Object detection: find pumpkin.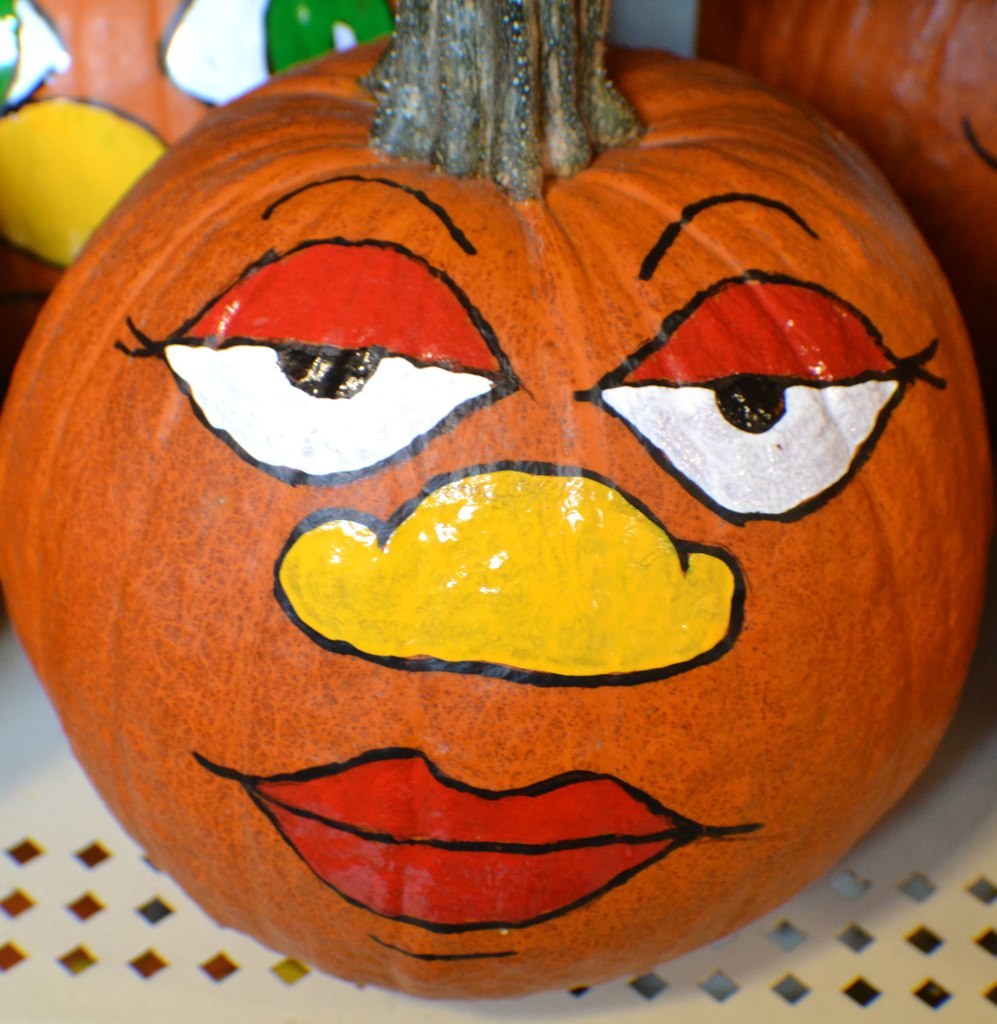
<bbox>0, 0, 996, 1000</bbox>.
